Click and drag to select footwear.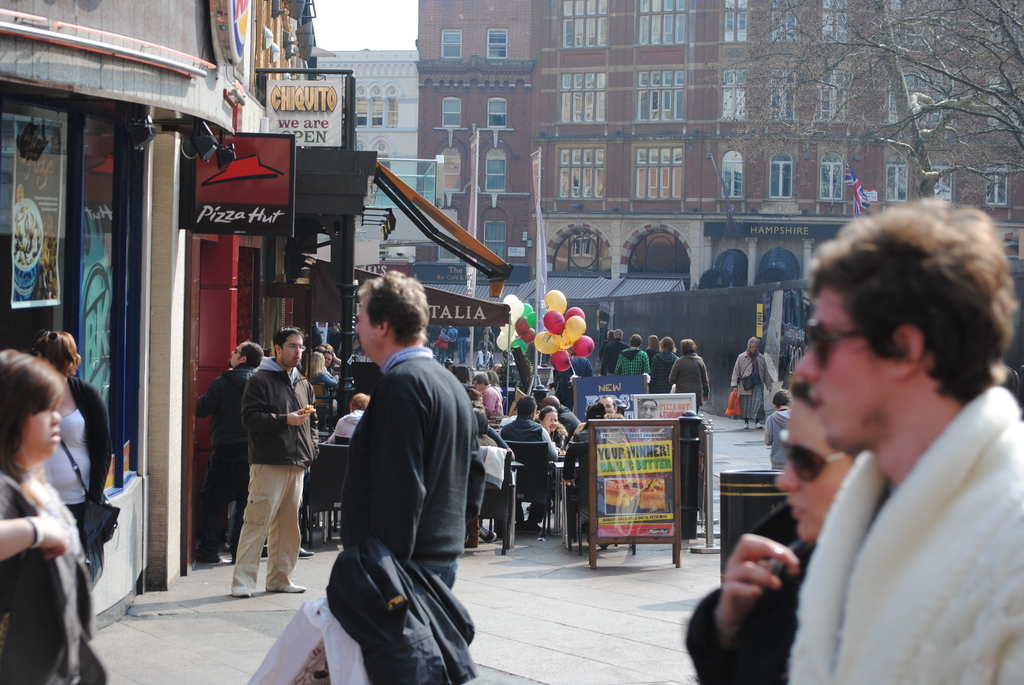
Selection: (x1=255, y1=546, x2=272, y2=558).
